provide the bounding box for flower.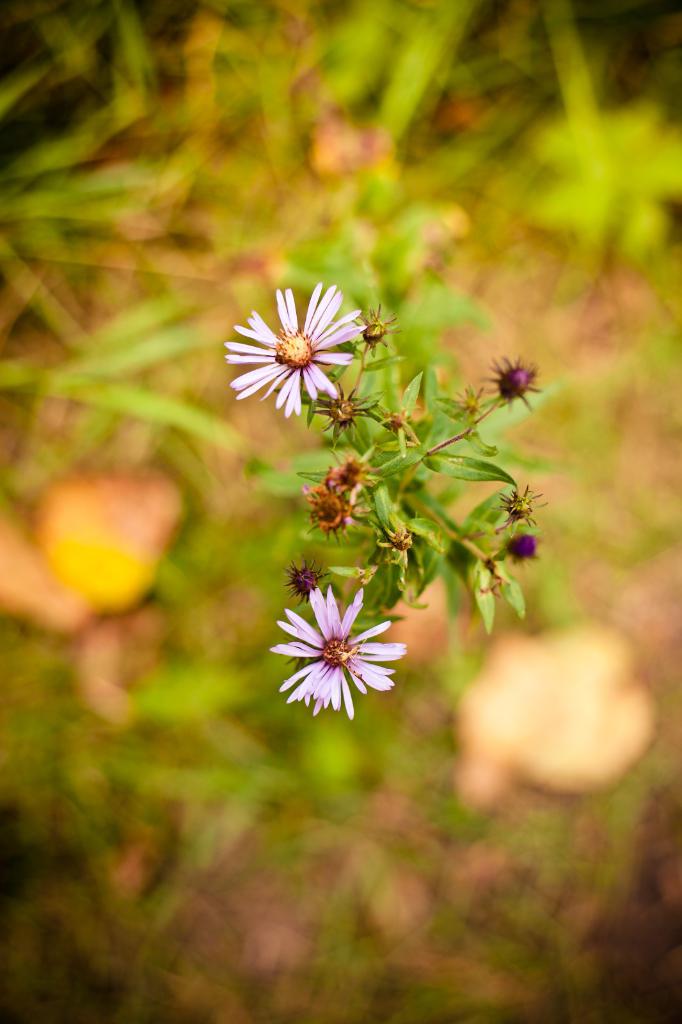
[x1=431, y1=617, x2=649, y2=818].
